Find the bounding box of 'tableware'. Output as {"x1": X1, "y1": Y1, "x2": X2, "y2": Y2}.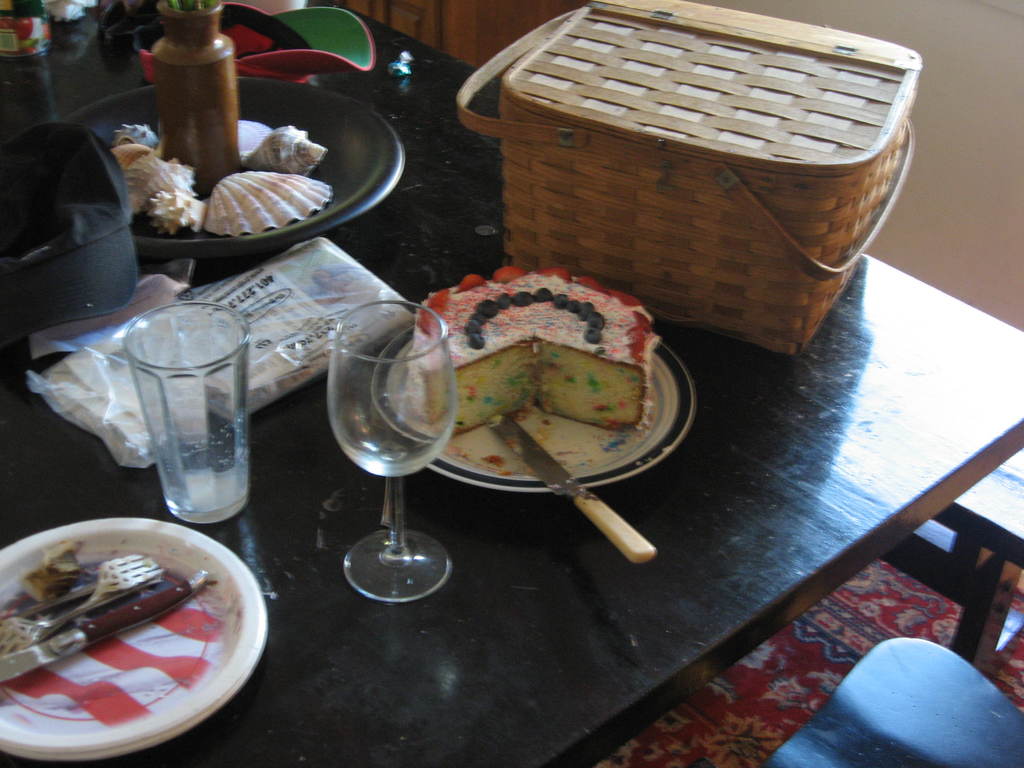
{"x1": 120, "y1": 301, "x2": 259, "y2": 531}.
